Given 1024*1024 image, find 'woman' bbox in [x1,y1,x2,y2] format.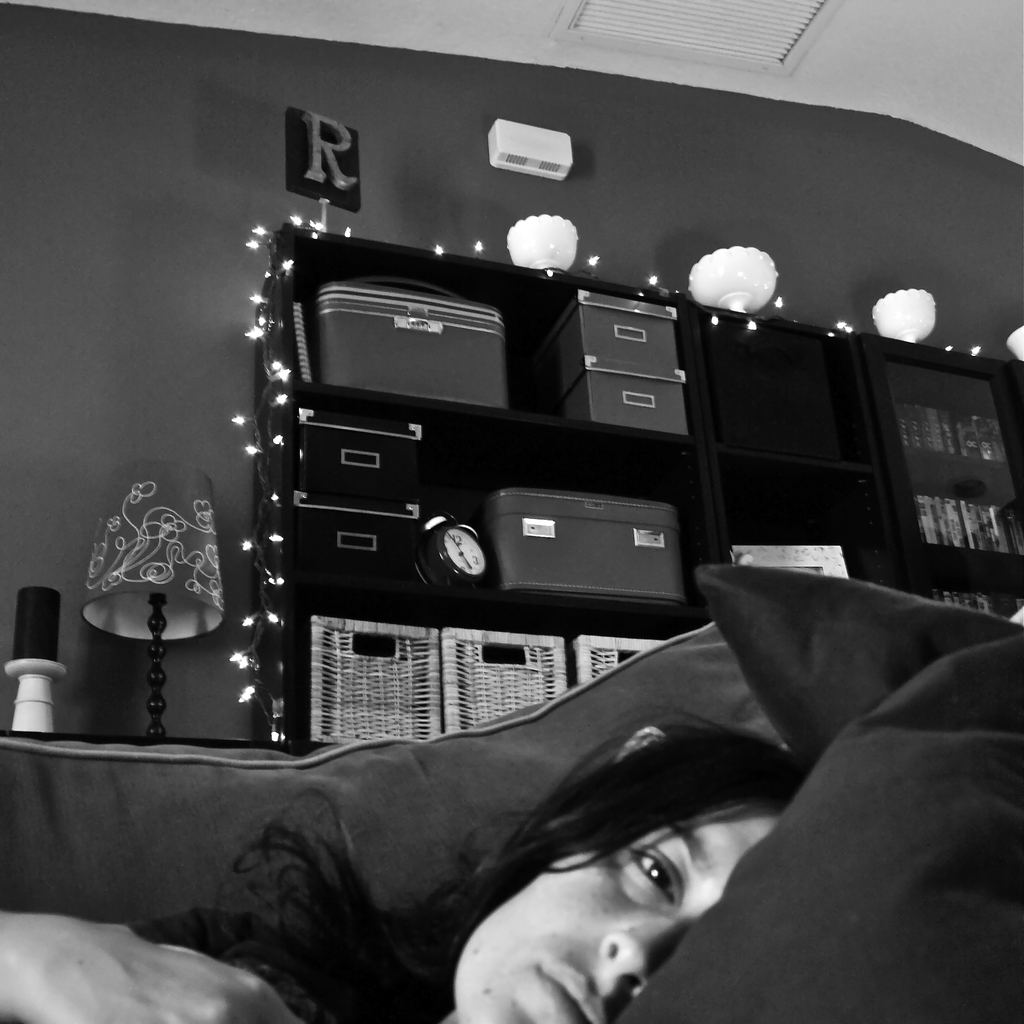
[0,701,804,1023].
